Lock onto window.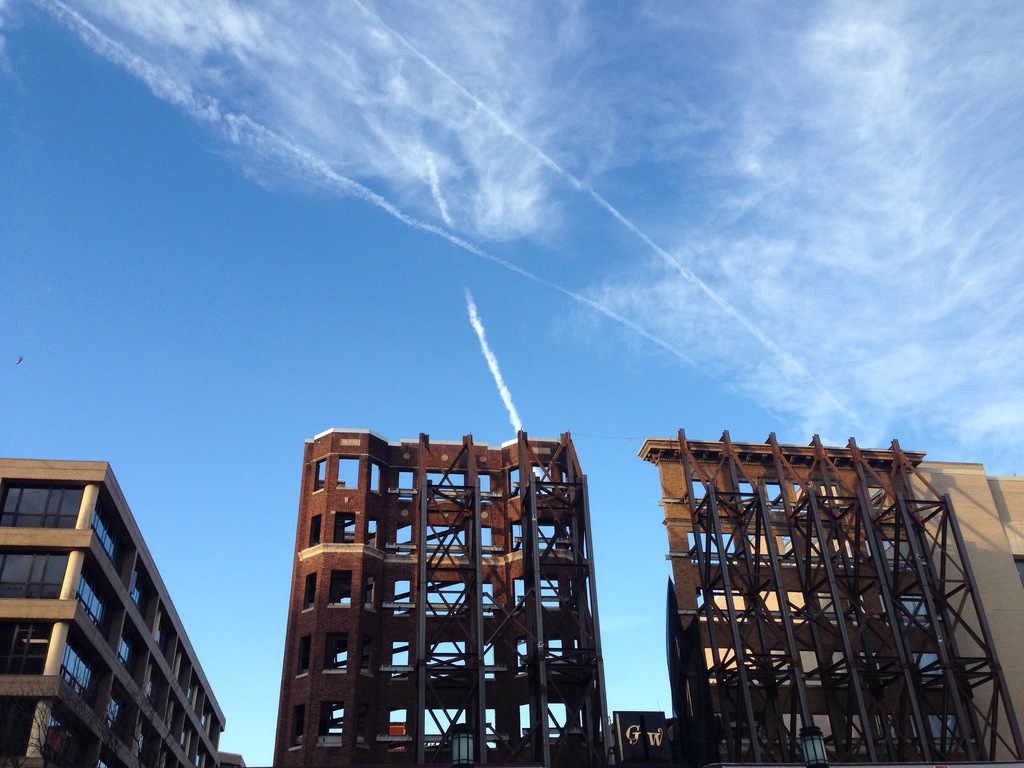
Locked: 153/620/171/662.
